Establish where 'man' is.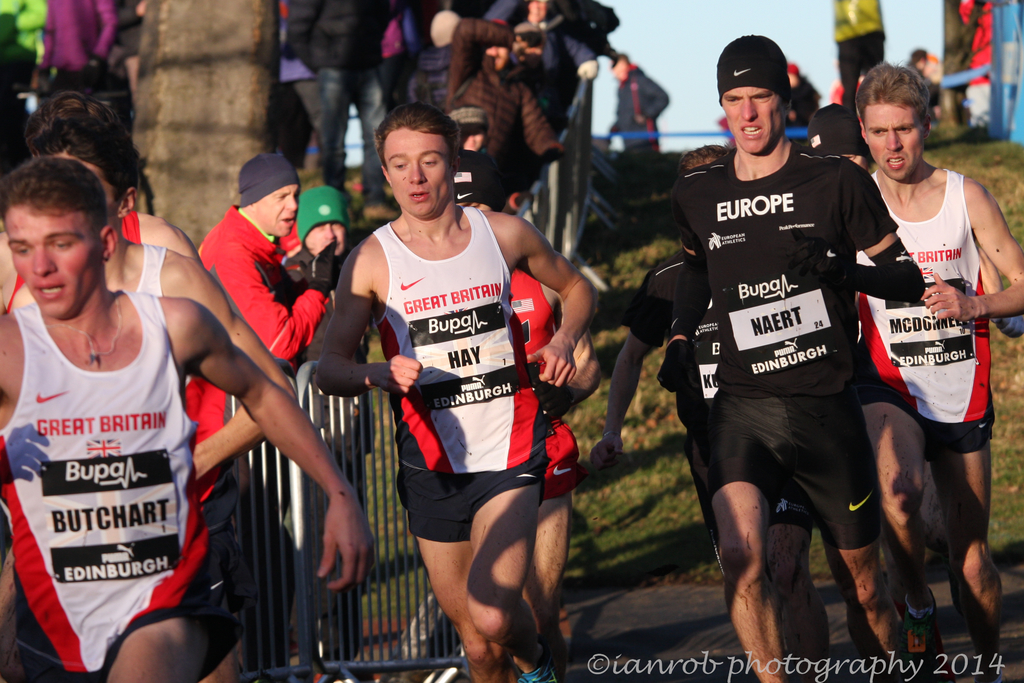
Established at locate(285, 0, 399, 223).
